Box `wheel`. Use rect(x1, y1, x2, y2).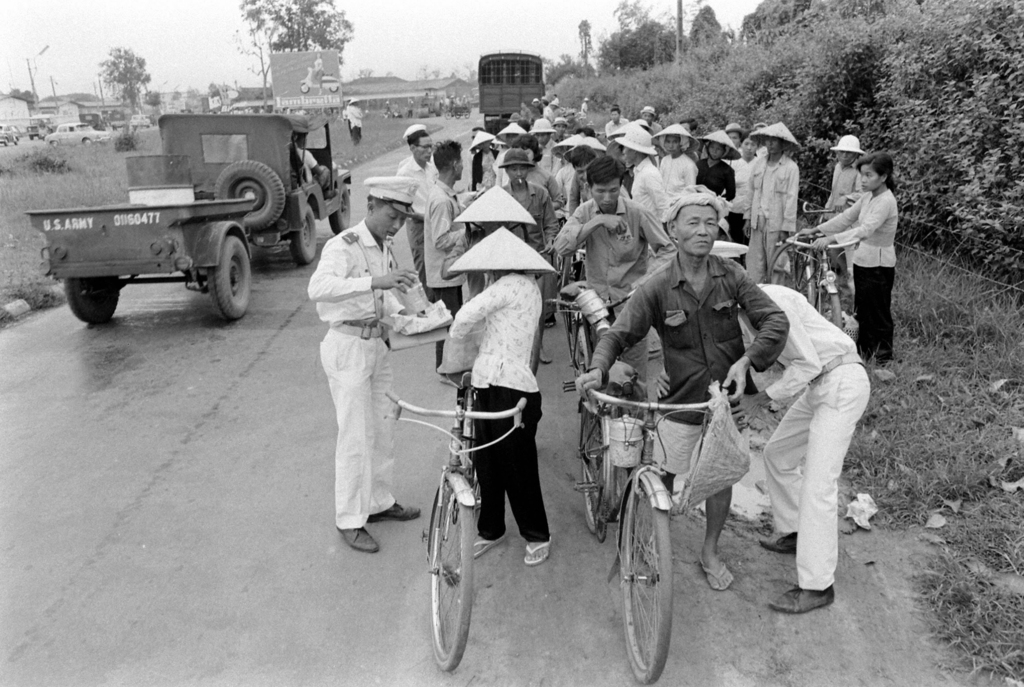
rect(766, 243, 807, 298).
